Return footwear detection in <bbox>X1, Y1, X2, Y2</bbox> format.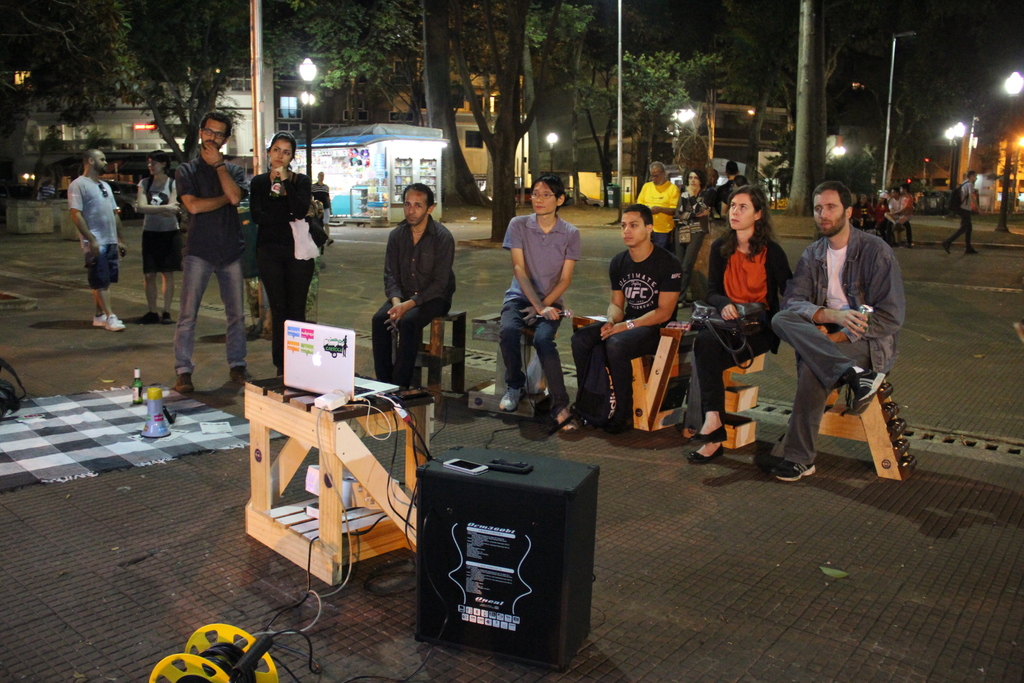
<bbox>604, 410, 632, 434</bbox>.
